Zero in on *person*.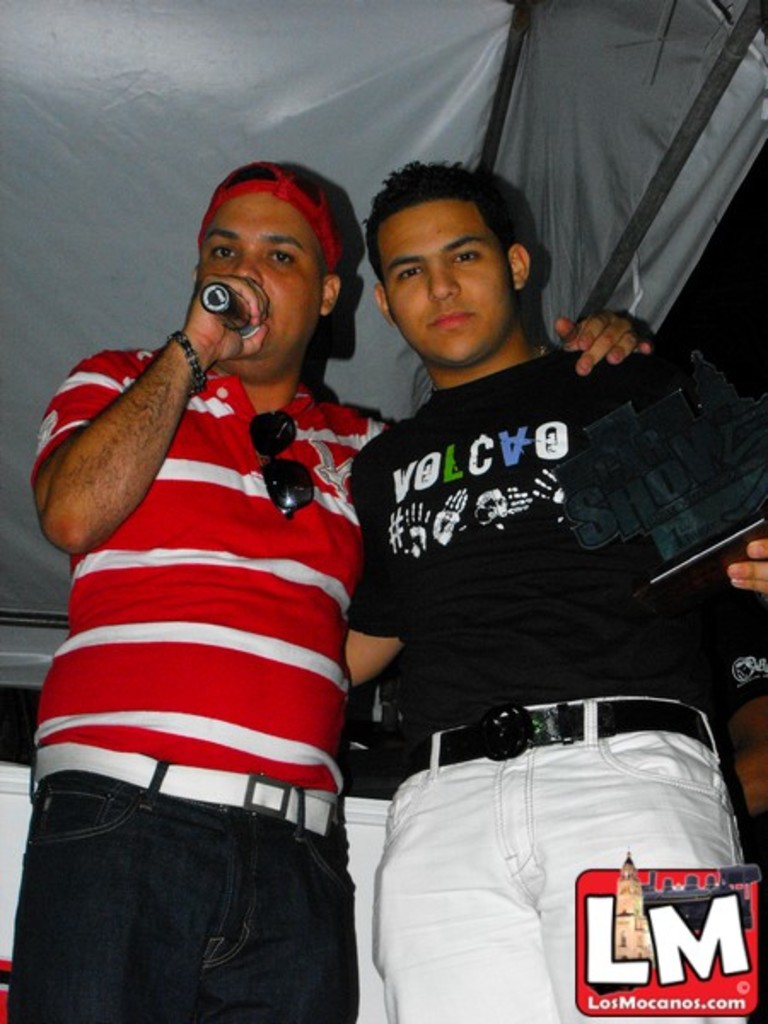
Zeroed in: detection(20, 143, 655, 1021).
